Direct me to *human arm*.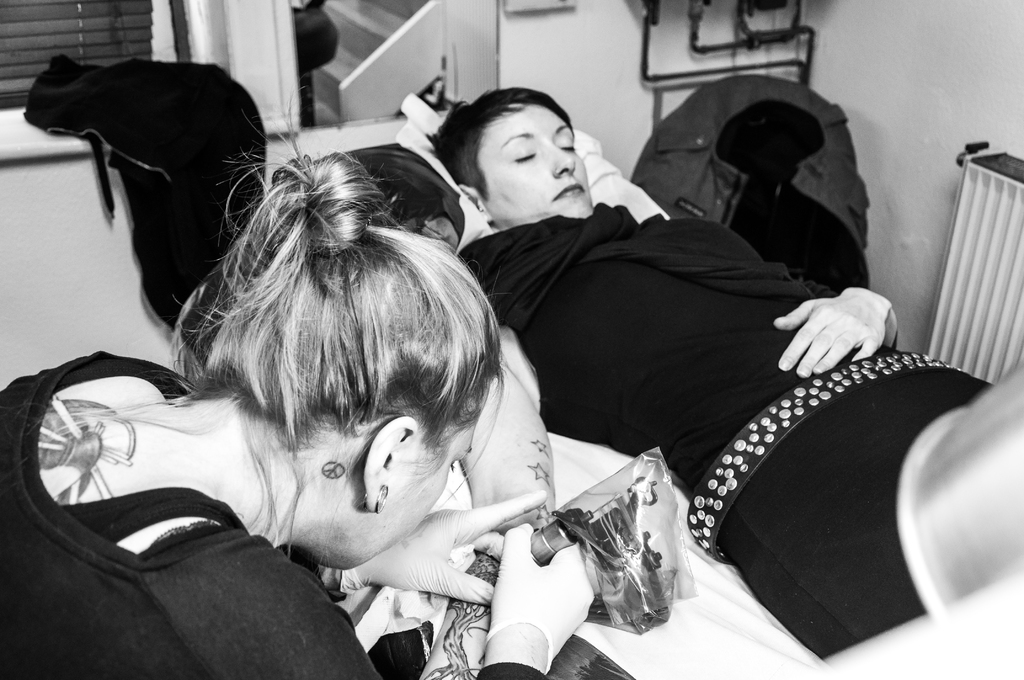
Direction: x1=342, y1=482, x2=547, y2=611.
